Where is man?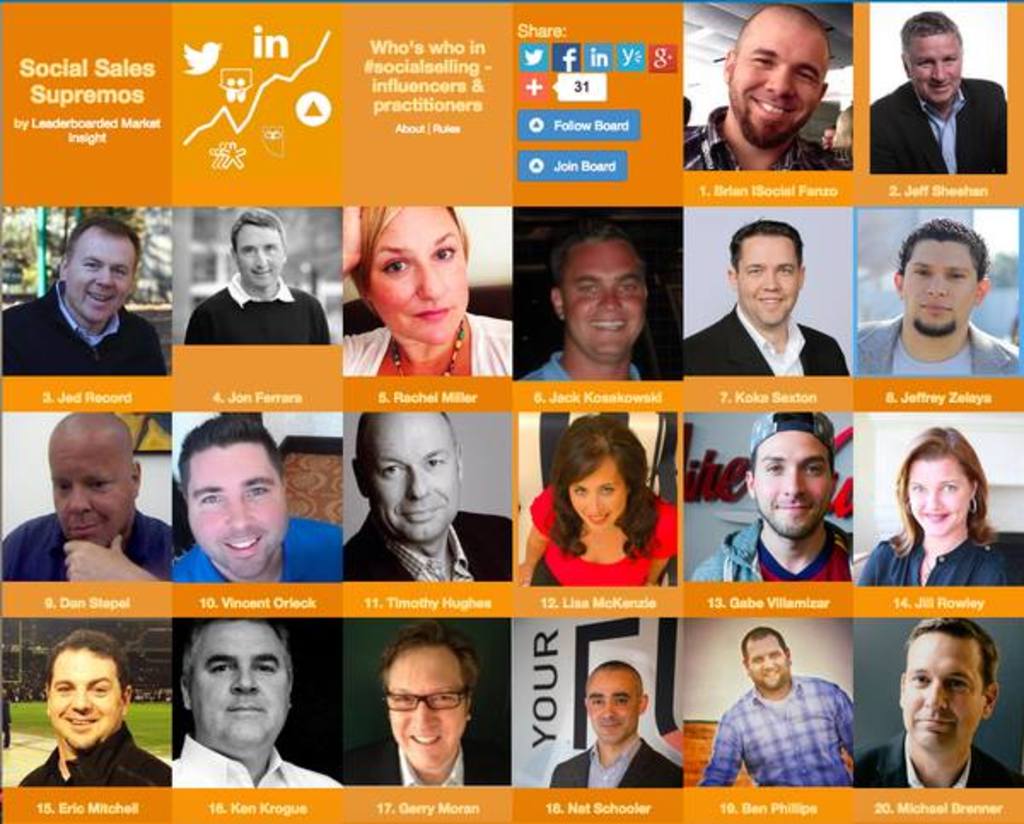
[x1=696, y1=626, x2=857, y2=786].
